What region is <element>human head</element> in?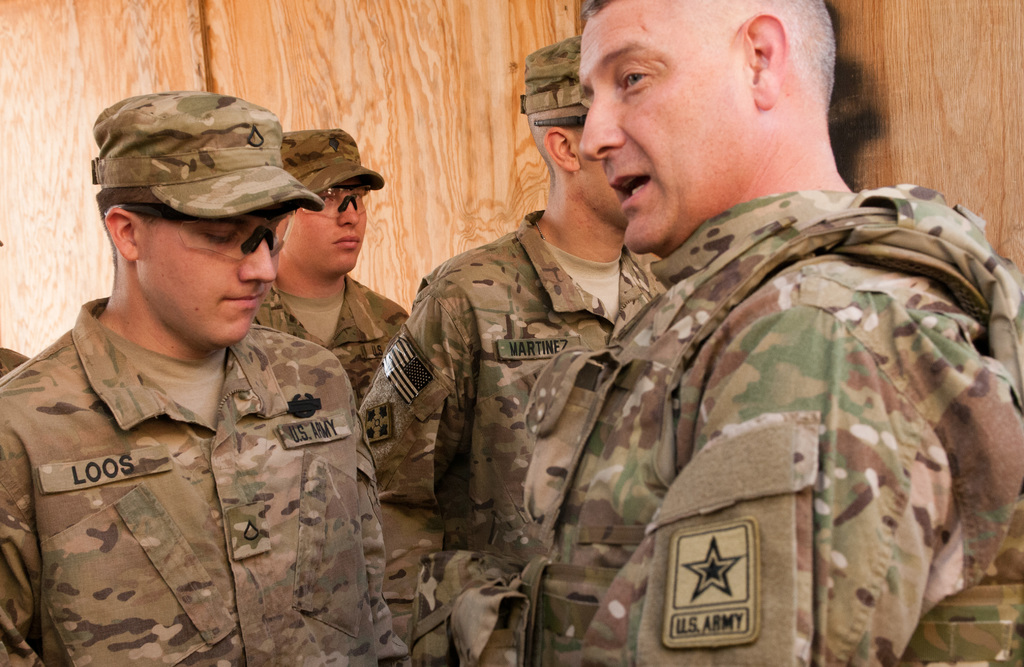
x1=283 y1=118 x2=387 y2=268.
